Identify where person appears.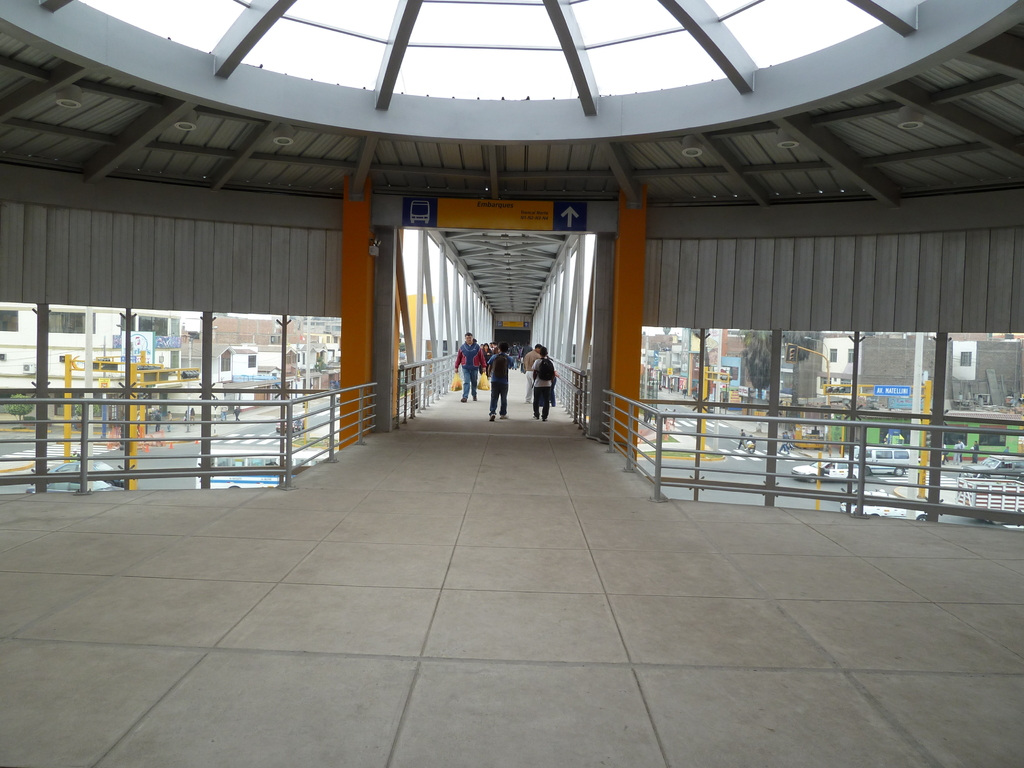
Appears at <bbox>511, 342, 520, 368</bbox>.
